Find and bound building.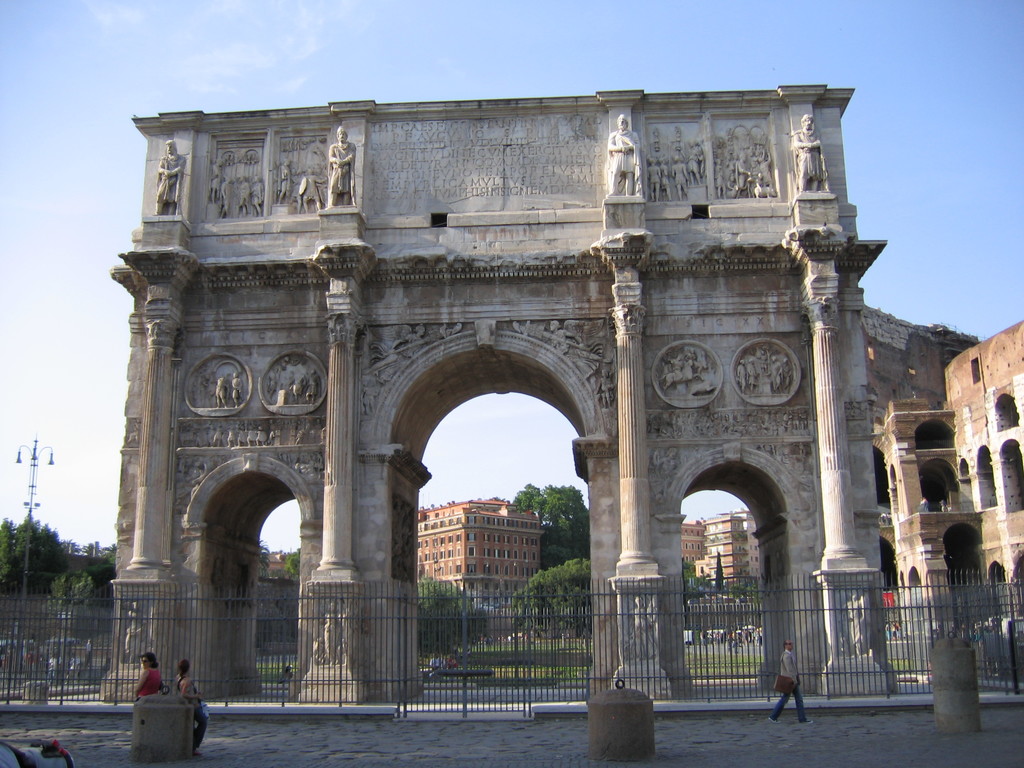
Bound: [left=97, top=83, right=900, bottom=701].
